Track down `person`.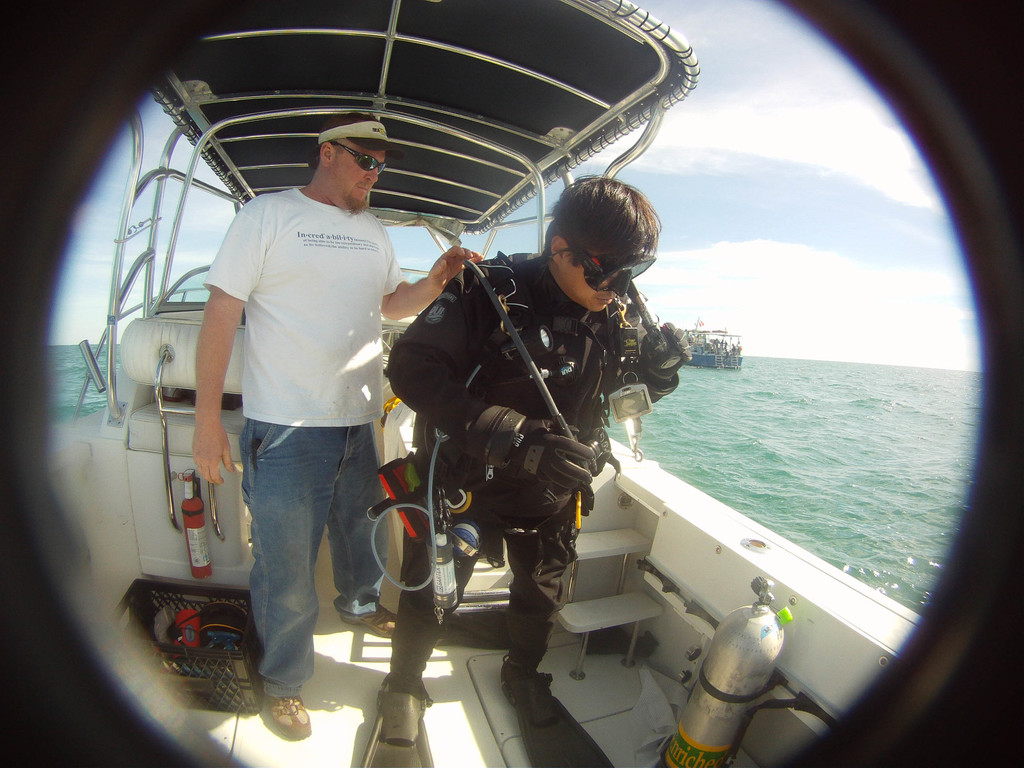
Tracked to [189,109,476,738].
